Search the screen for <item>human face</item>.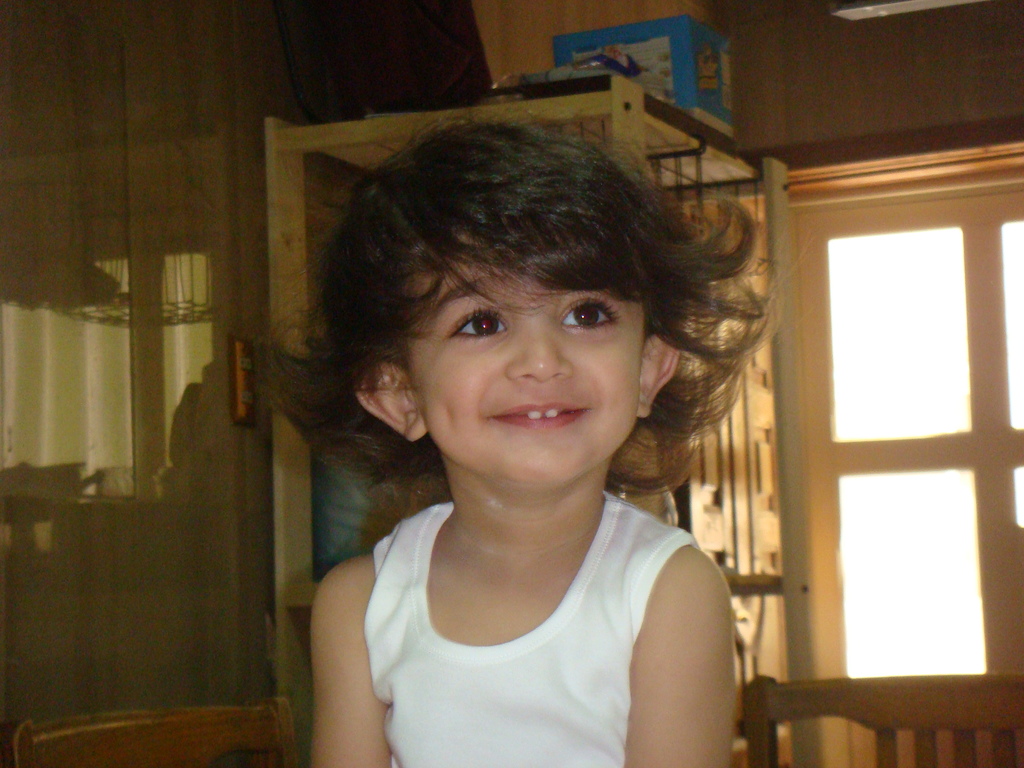
Found at pyautogui.locateOnScreen(407, 226, 641, 490).
